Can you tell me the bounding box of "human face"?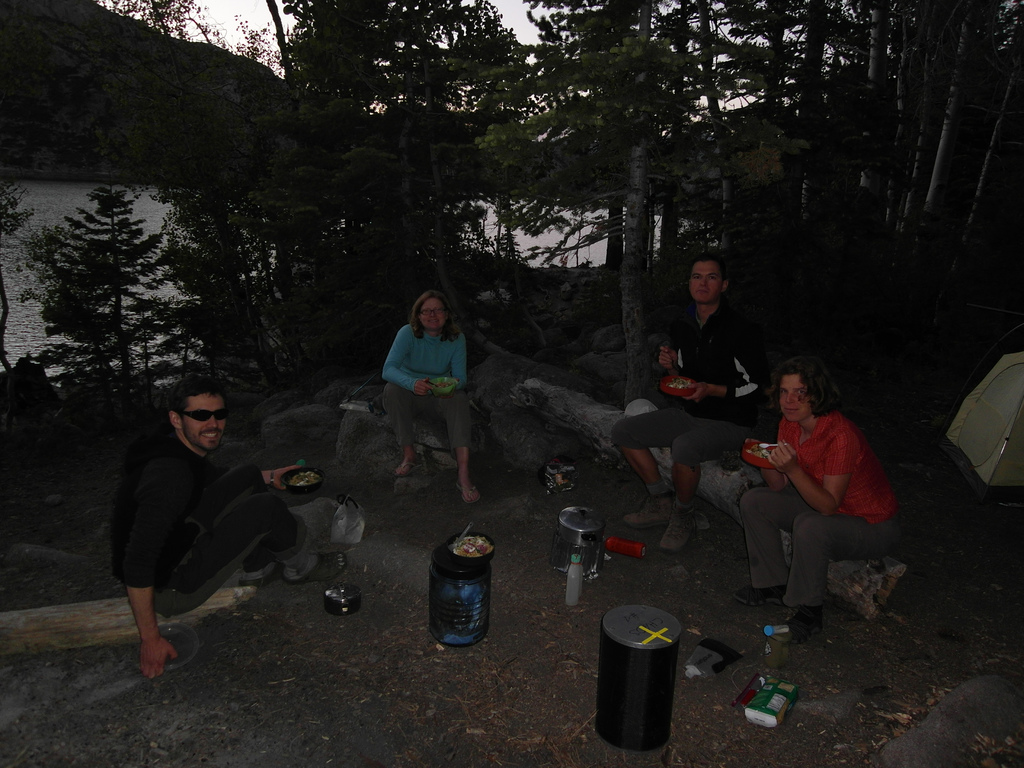
x1=419 y1=296 x2=447 y2=332.
